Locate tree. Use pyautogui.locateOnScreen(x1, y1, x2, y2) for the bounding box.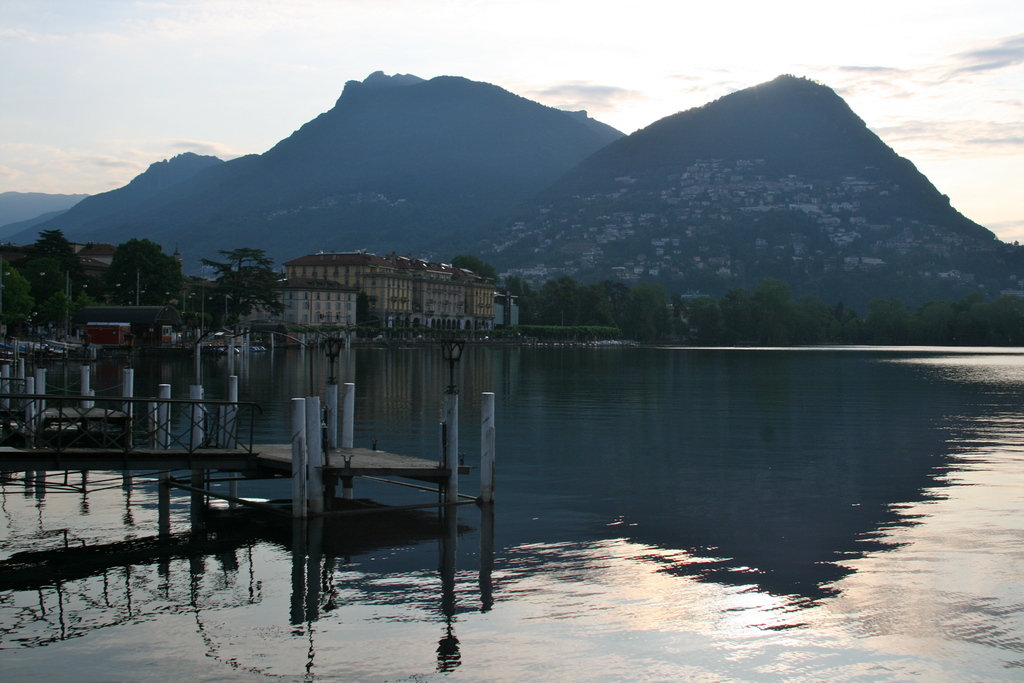
pyautogui.locateOnScreen(355, 290, 374, 335).
